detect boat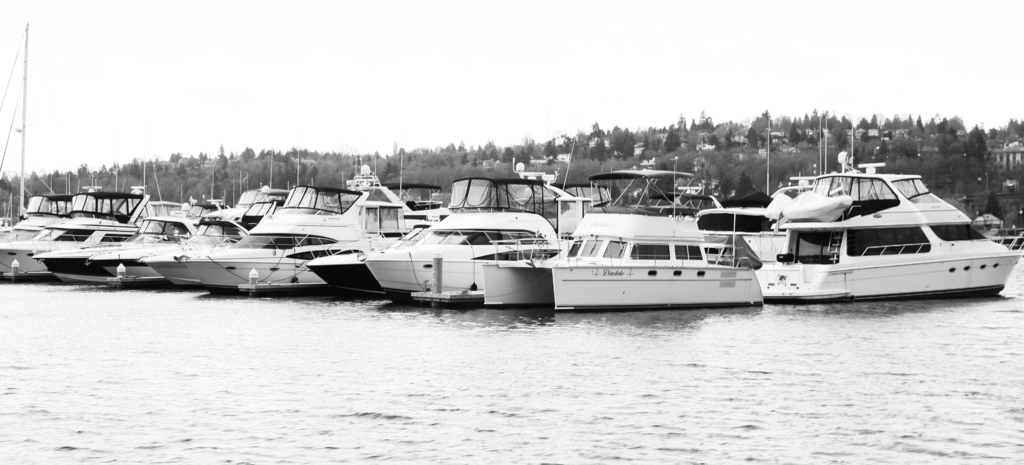
bbox(84, 218, 196, 278)
